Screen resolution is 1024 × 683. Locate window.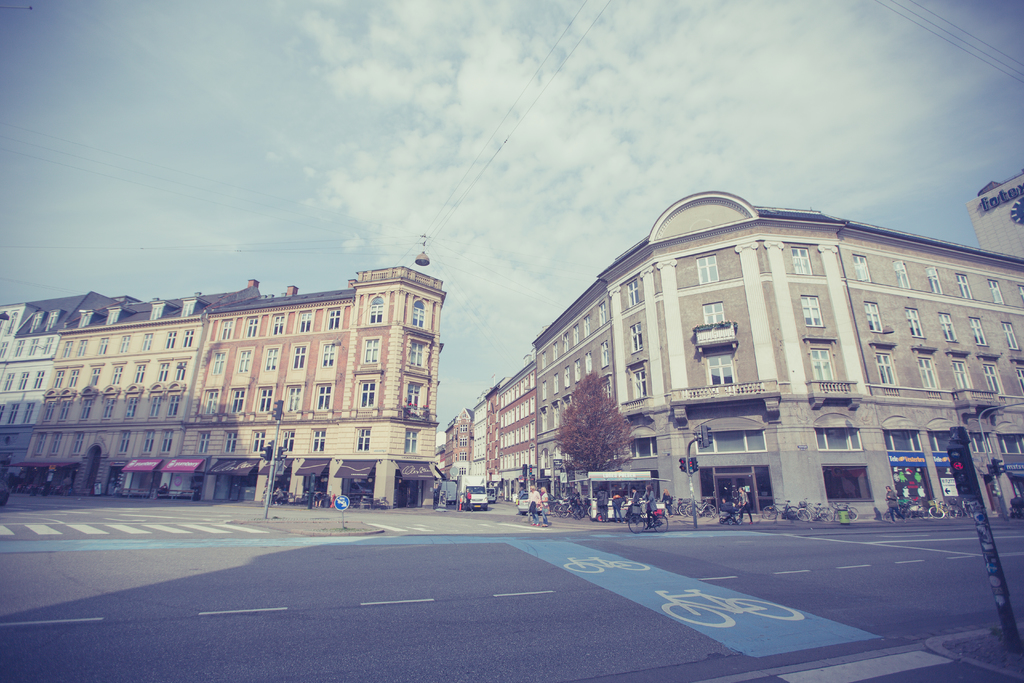
[left=59, top=339, right=74, bottom=358].
